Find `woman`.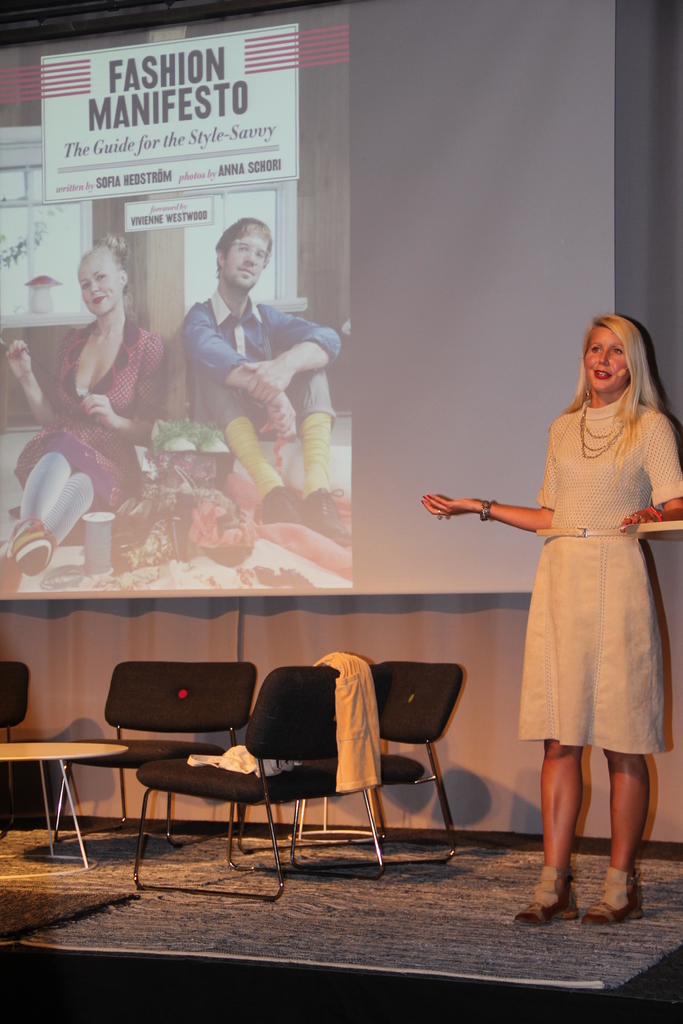
bbox=[459, 338, 675, 868].
